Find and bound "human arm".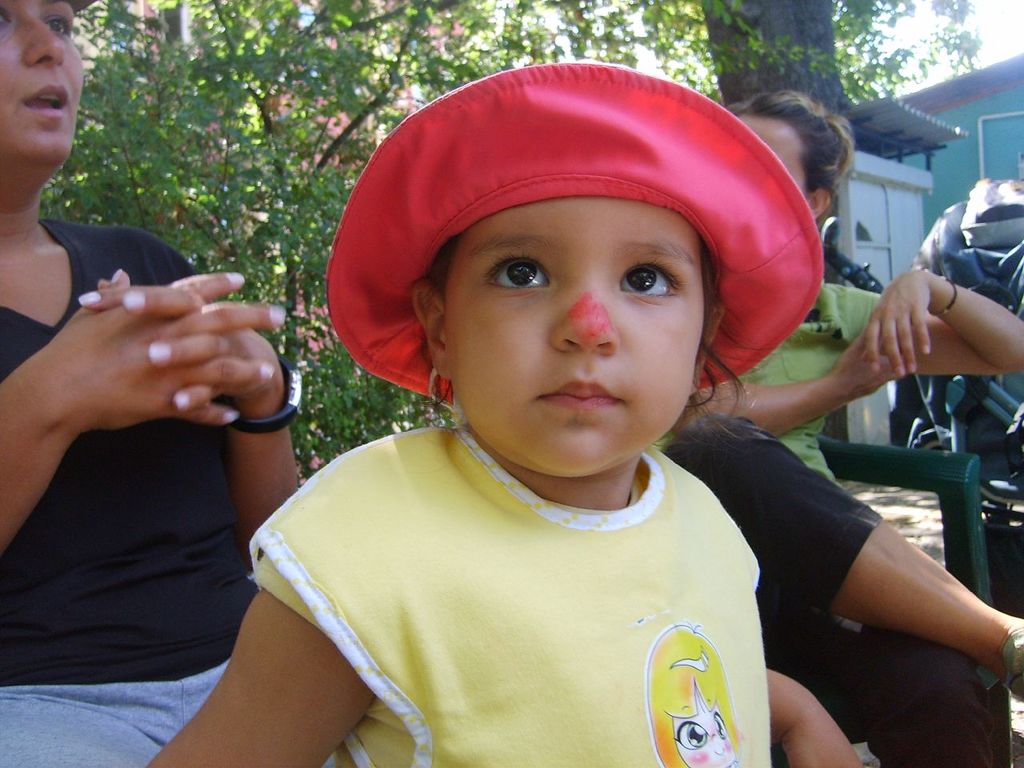
Bound: l=764, t=664, r=862, b=767.
